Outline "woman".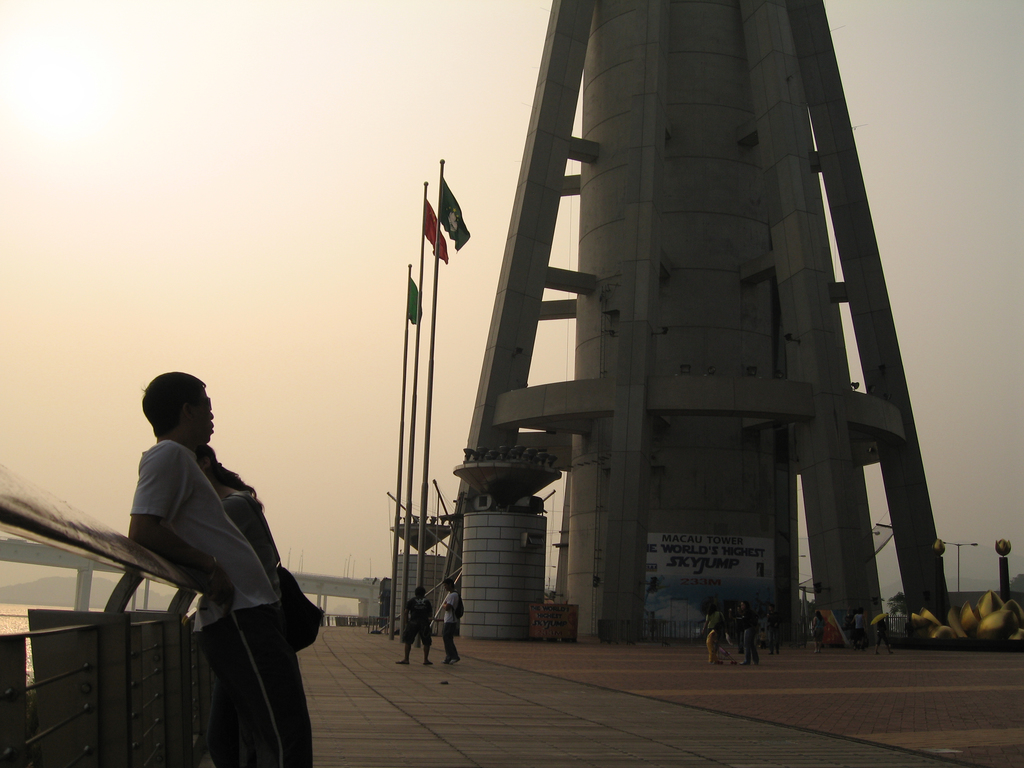
Outline: select_region(199, 444, 284, 598).
